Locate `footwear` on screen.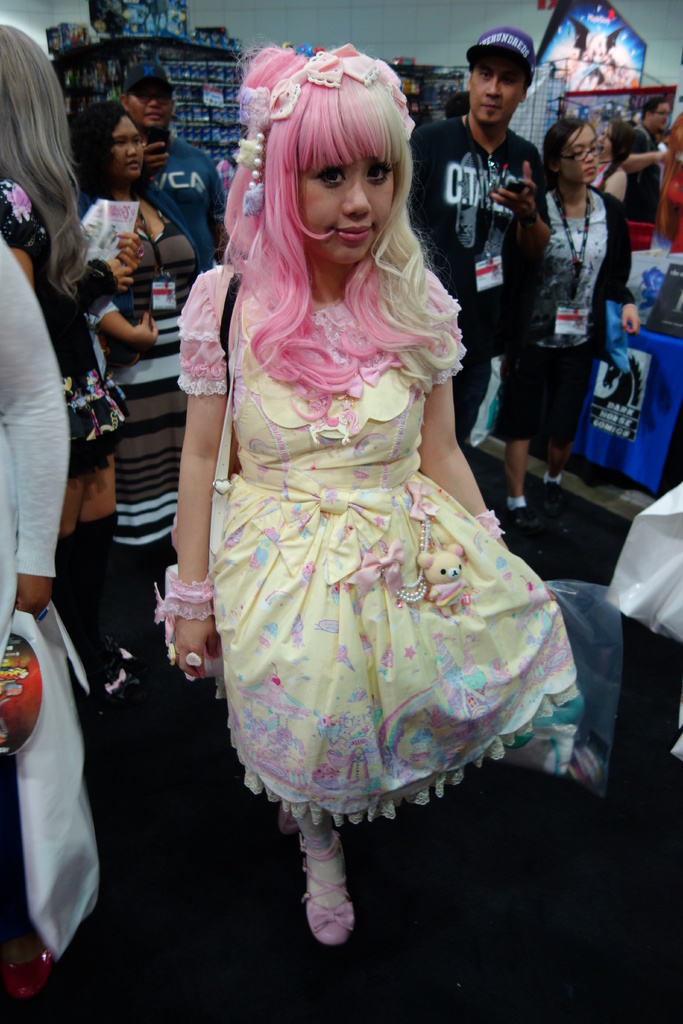
On screen at <bbox>297, 847, 363, 961</bbox>.
